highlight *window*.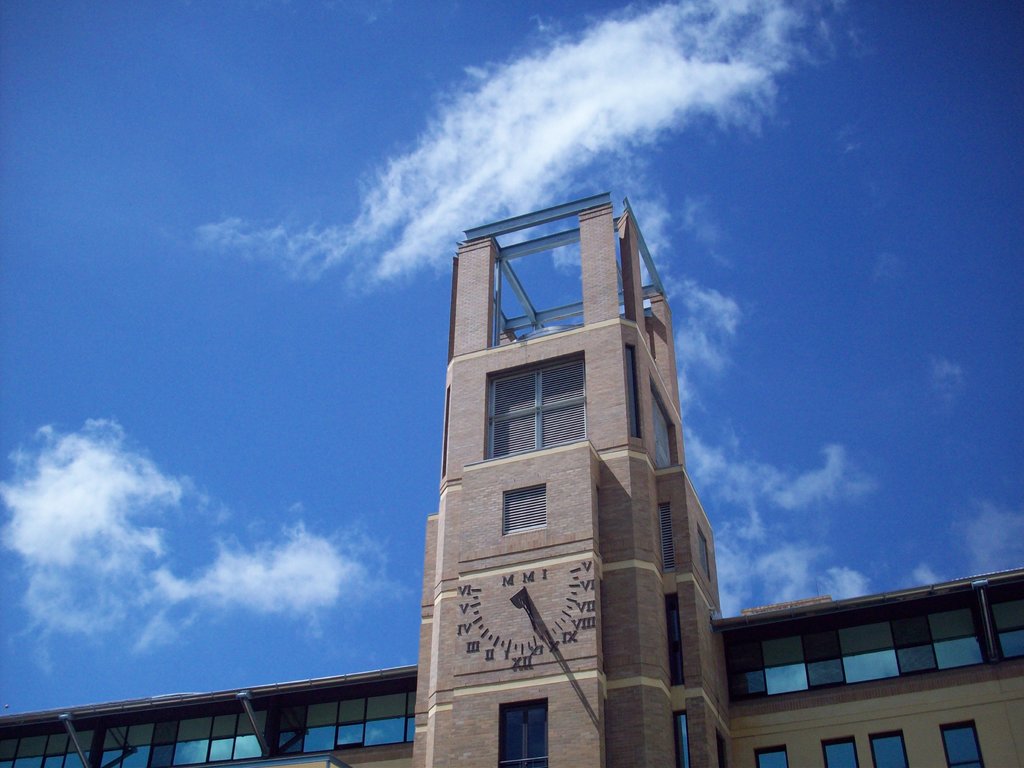
Highlighted region: 941, 722, 981, 767.
